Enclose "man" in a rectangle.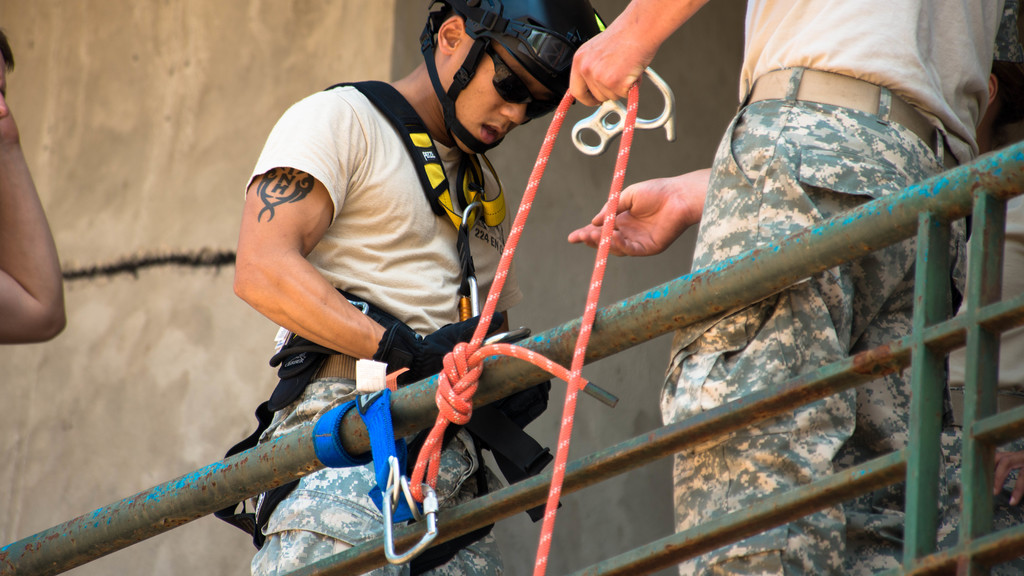
{"left": 0, "top": 29, "right": 65, "bottom": 342}.
